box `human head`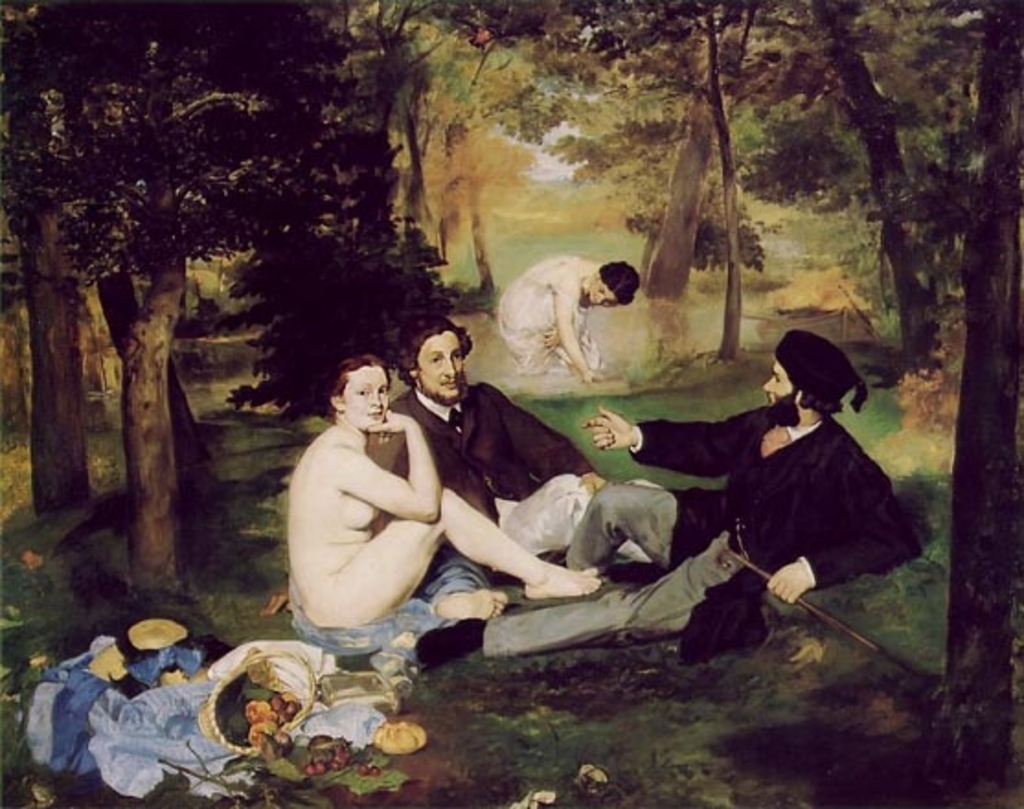
detection(325, 357, 388, 428)
